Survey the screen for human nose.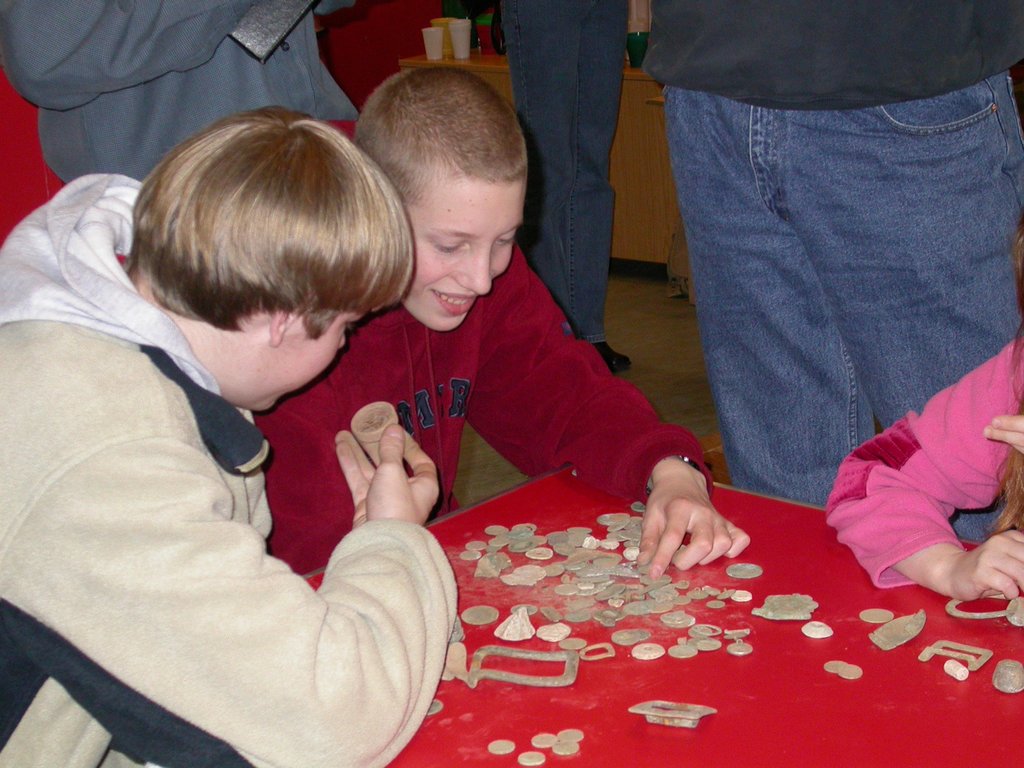
Survey found: 456:246:494:294.
